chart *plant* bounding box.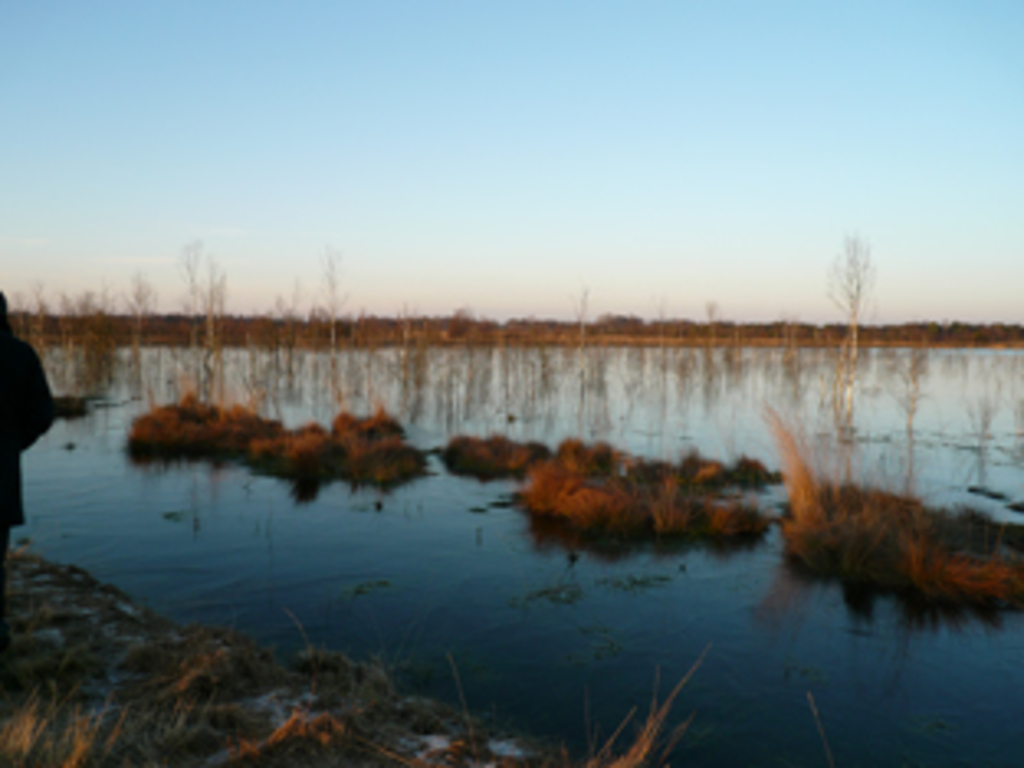
Charted: [853,312,962,496].
